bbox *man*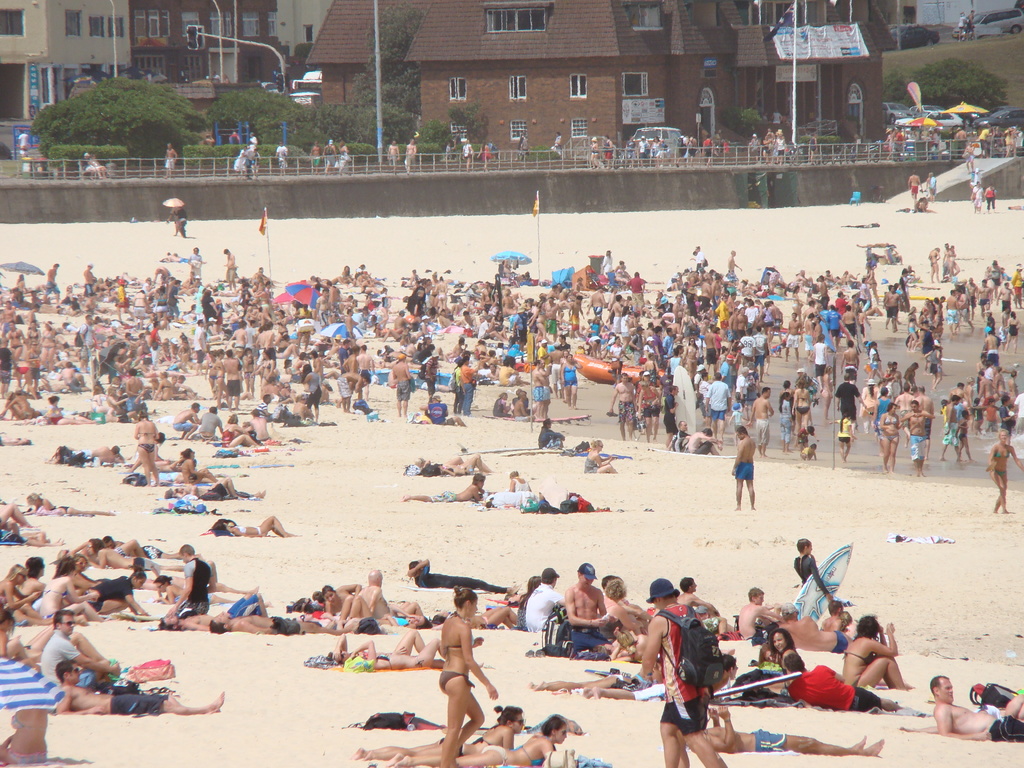
(x1=542, y1=353, x2=553, y2=417)
